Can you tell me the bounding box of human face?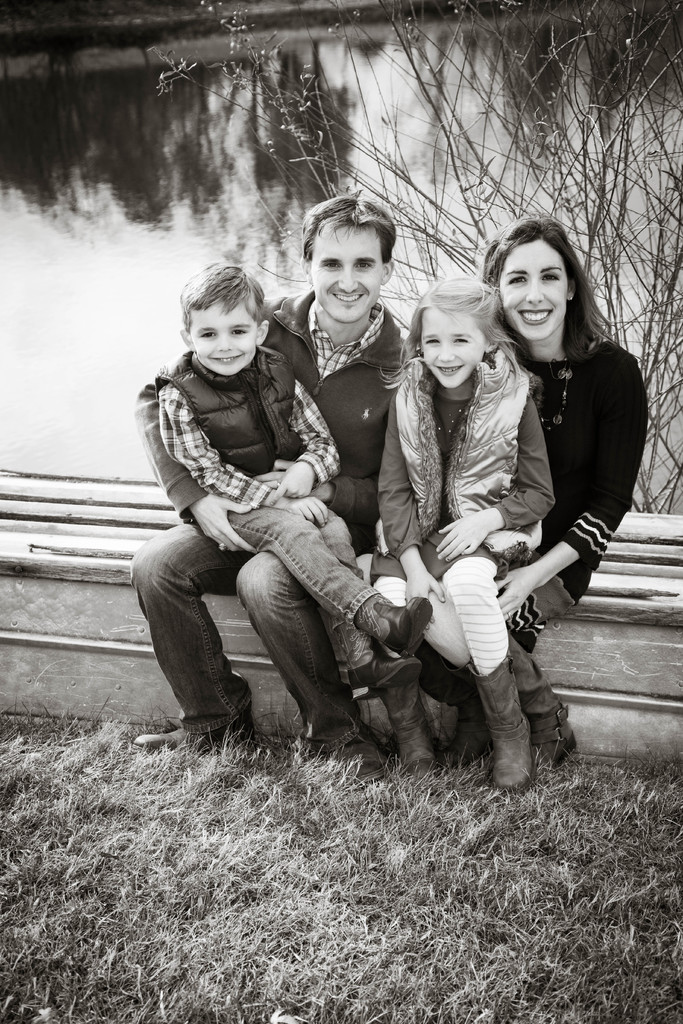
{"left": 424, "top": 312, "right": 485, "bottom": 393}.
